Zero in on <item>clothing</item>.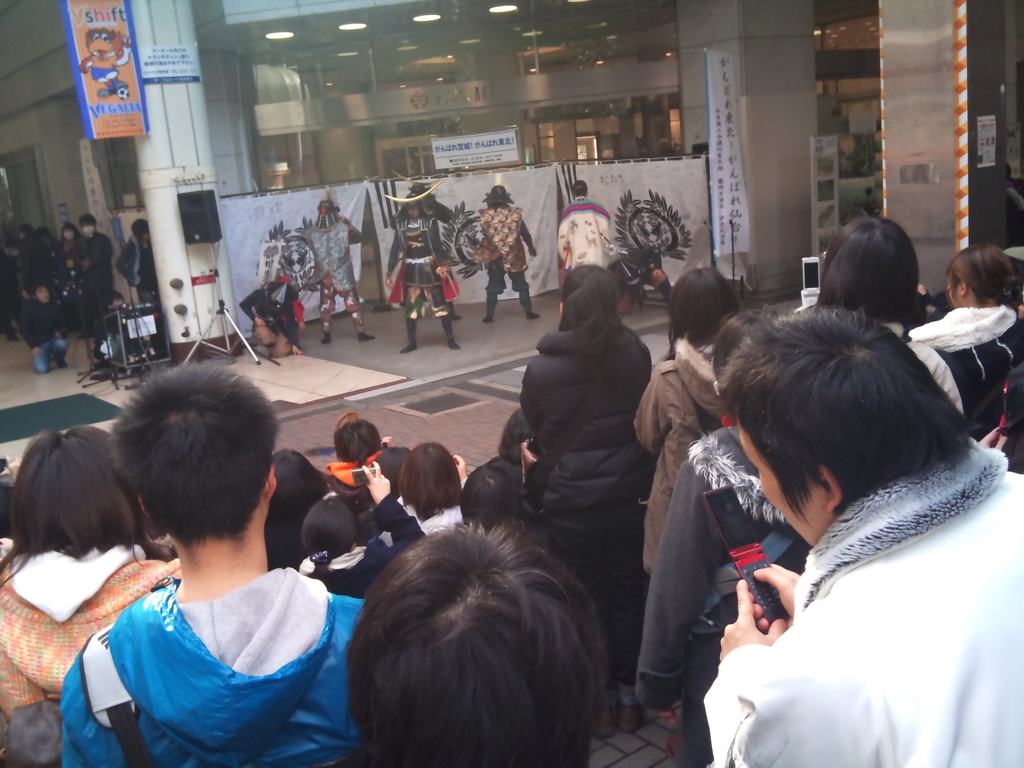
Zeroed in: (385,209,456,320).
